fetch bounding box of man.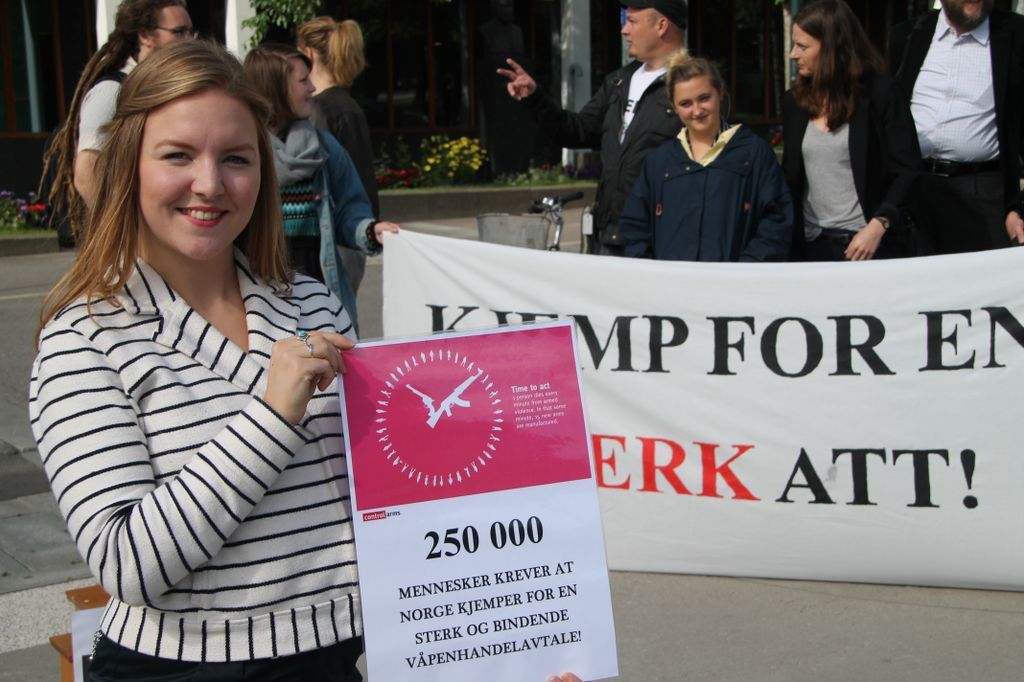
Bbox: [left=497, top=0, right=705, bottom=250].
